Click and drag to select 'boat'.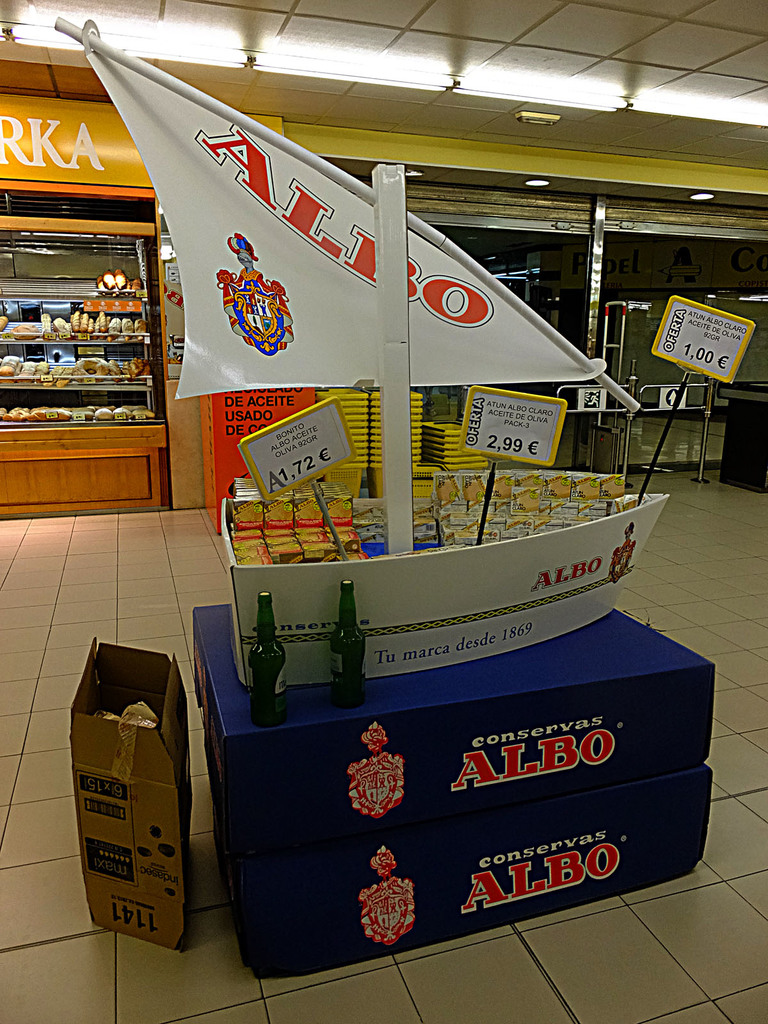
Selection: {"x1": 58, "y1": 12, "x2": 676, "y2": 680}.
